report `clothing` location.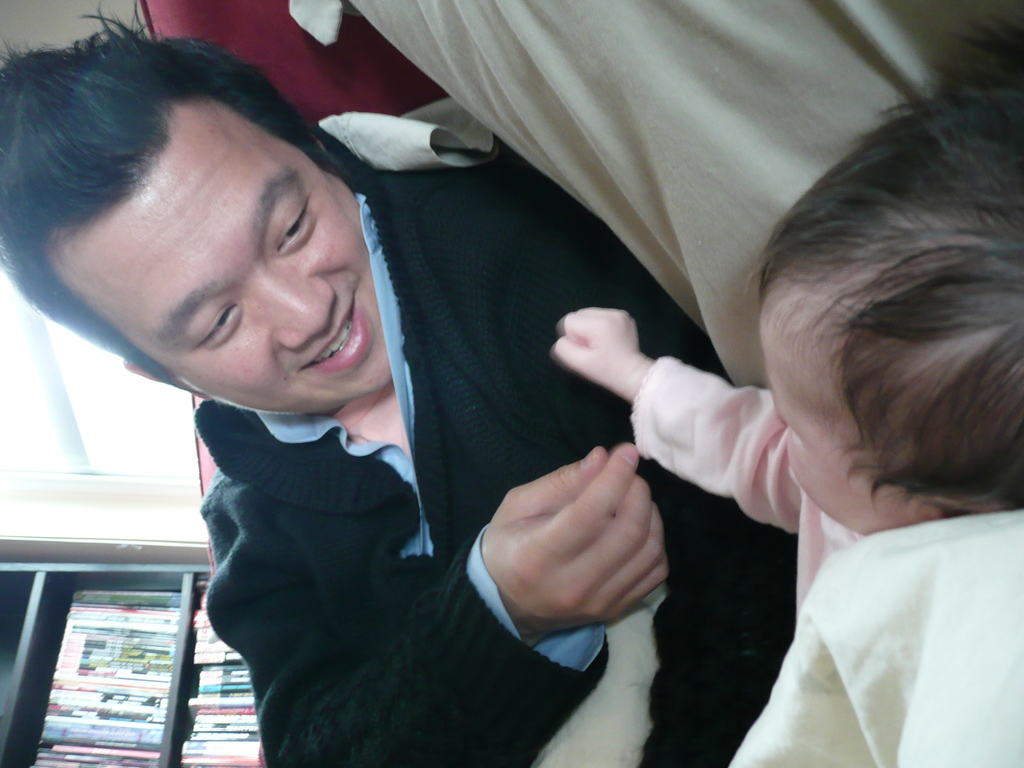
Report: 202 125 801 764.
